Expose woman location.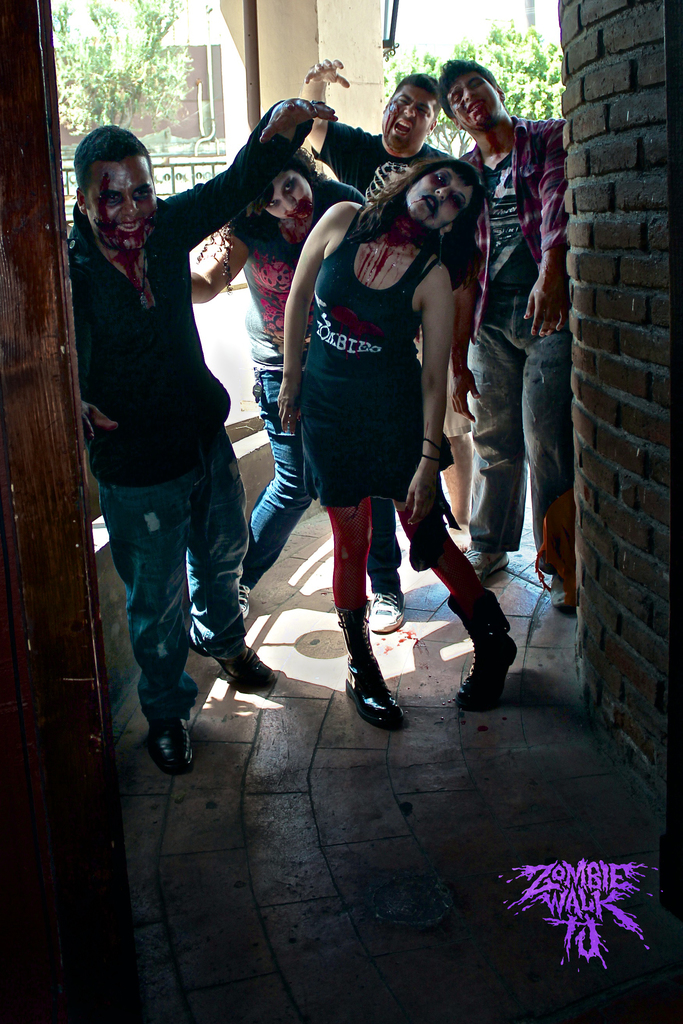
Exposed at <box>187,147,409,634</box>.
